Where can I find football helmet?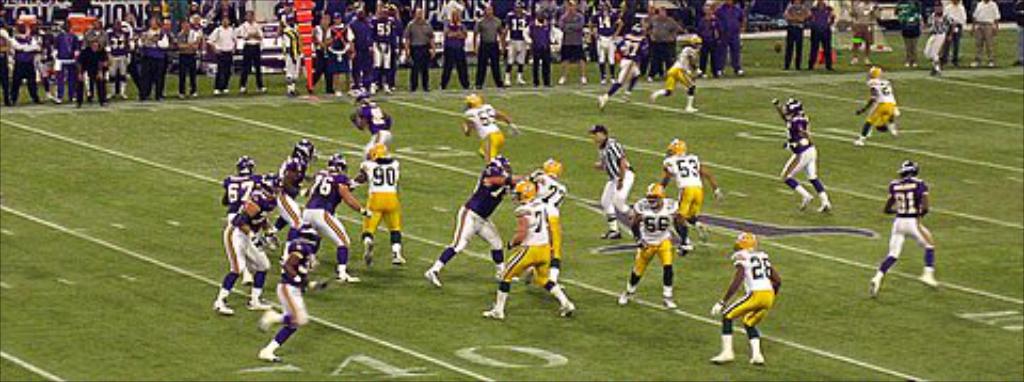
You can find it at <bbox>732, 233, 759, 252</bbox>.
